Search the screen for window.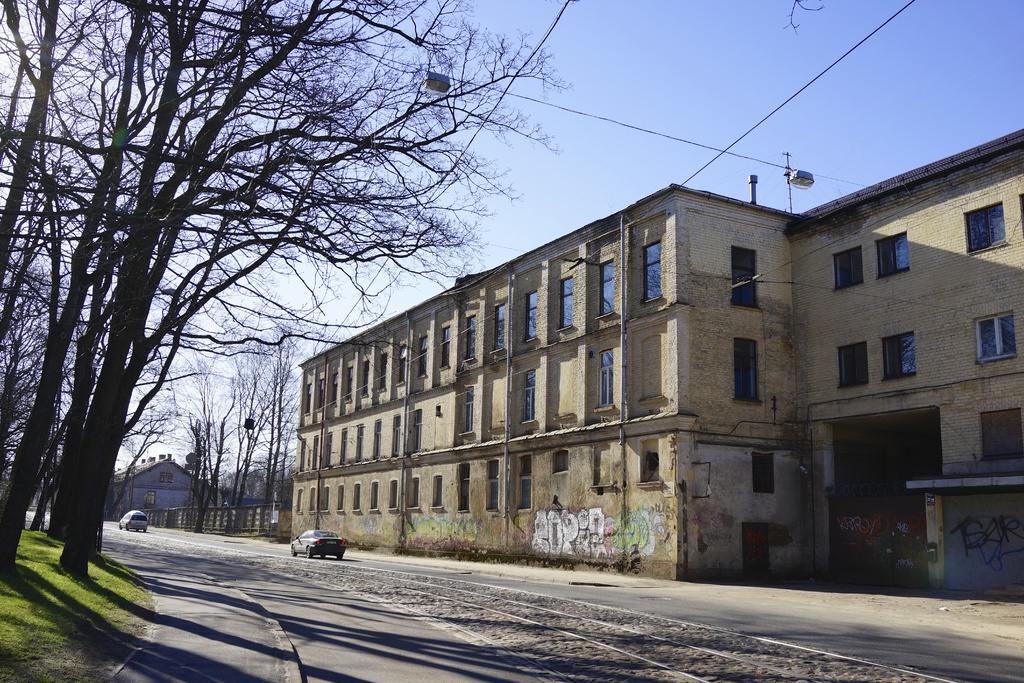
Found at Rect(346, 363, 355, 402).
